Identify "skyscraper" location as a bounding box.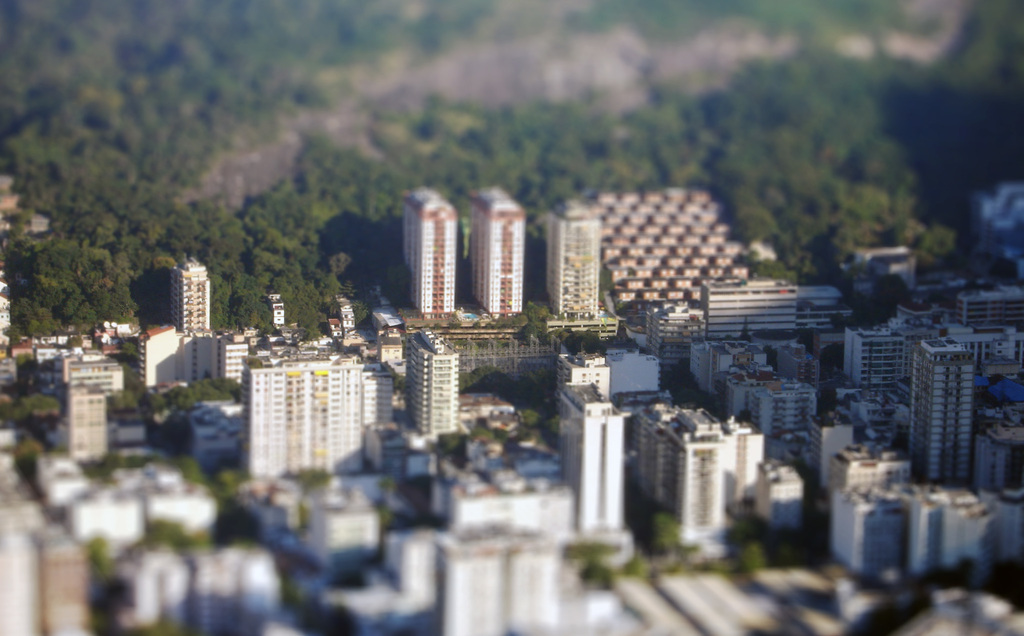
crop(175, 250, 211, 333).
